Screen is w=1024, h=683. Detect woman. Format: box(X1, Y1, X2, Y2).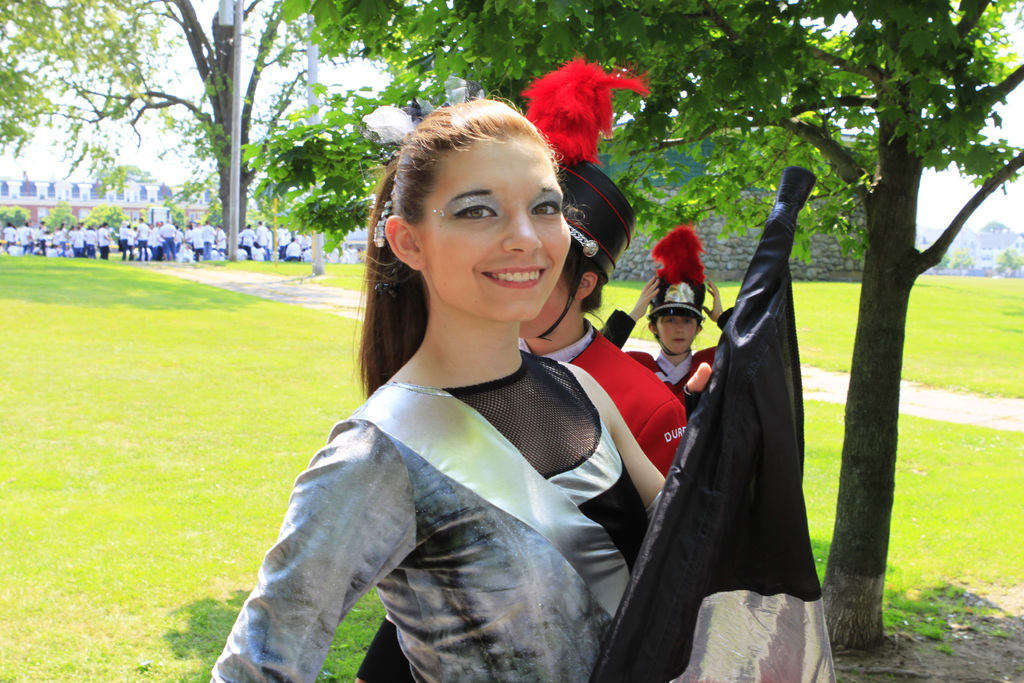
box(511, 53, 685, 467).
